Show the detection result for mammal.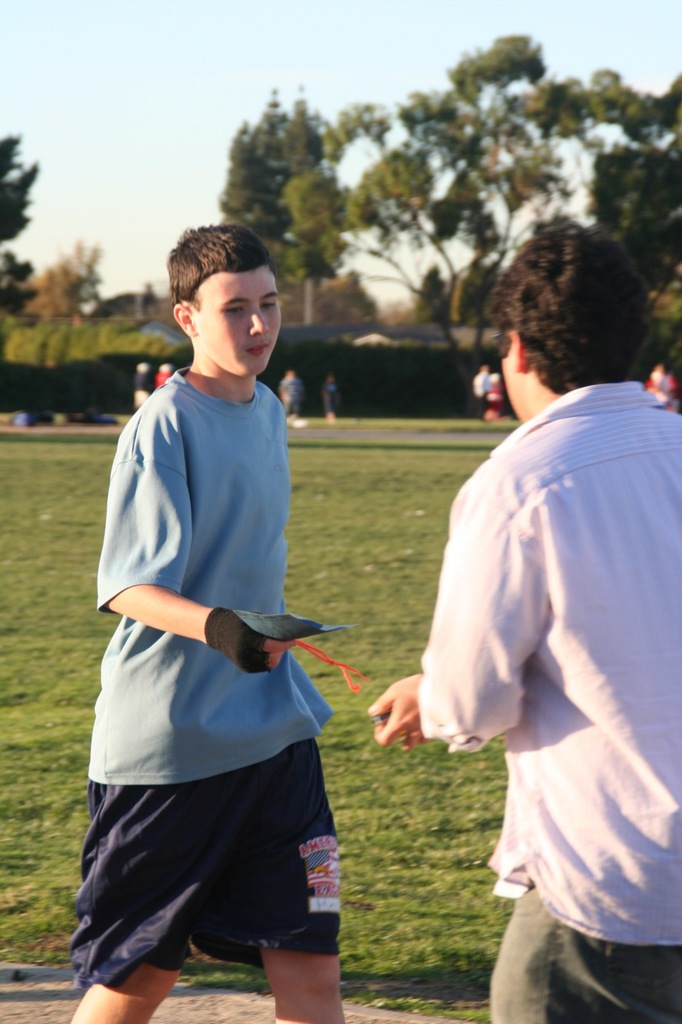
484:369:504:419.
